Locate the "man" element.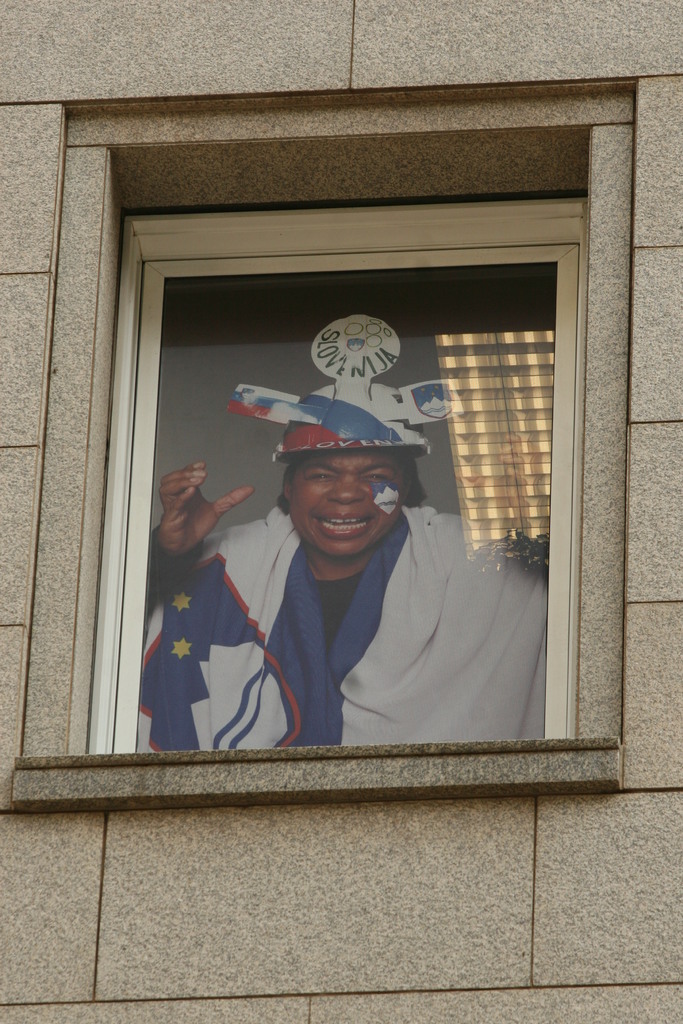
Element bbox: bbox=(152, 397, 539, 755).
